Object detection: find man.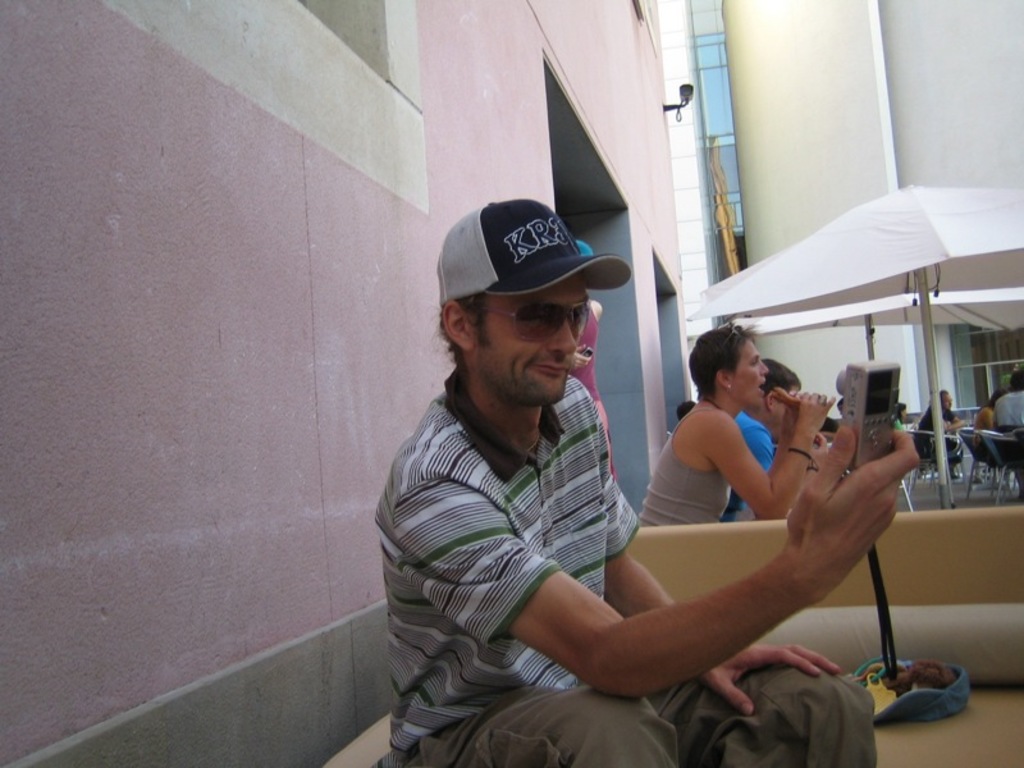
[376,180,777,767].
